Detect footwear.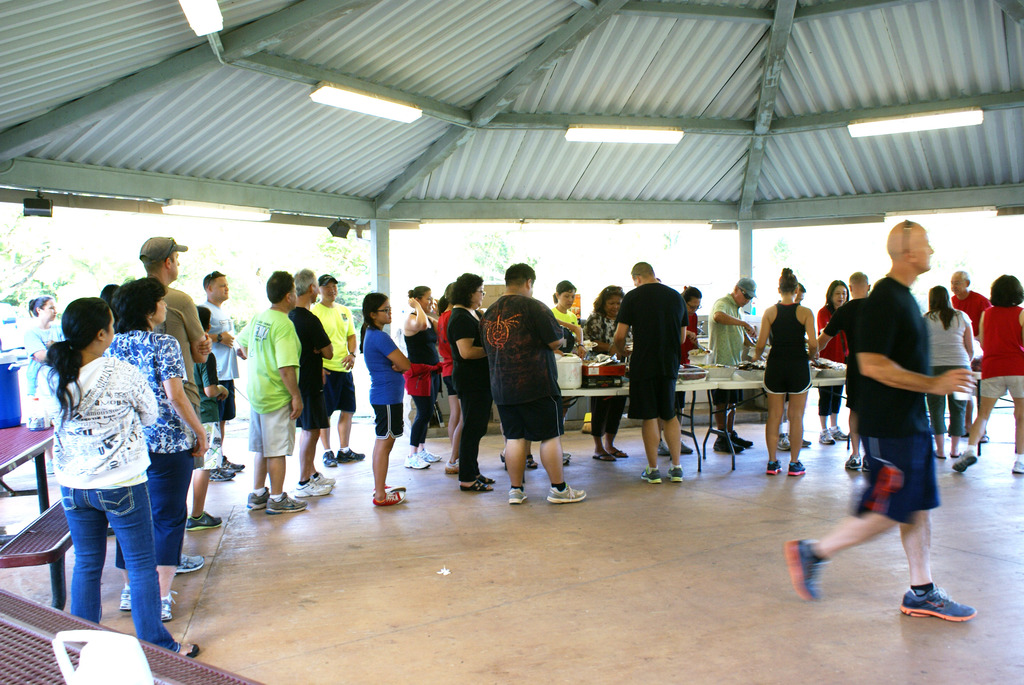
Detected at detection(227, 458, 248, 469).
